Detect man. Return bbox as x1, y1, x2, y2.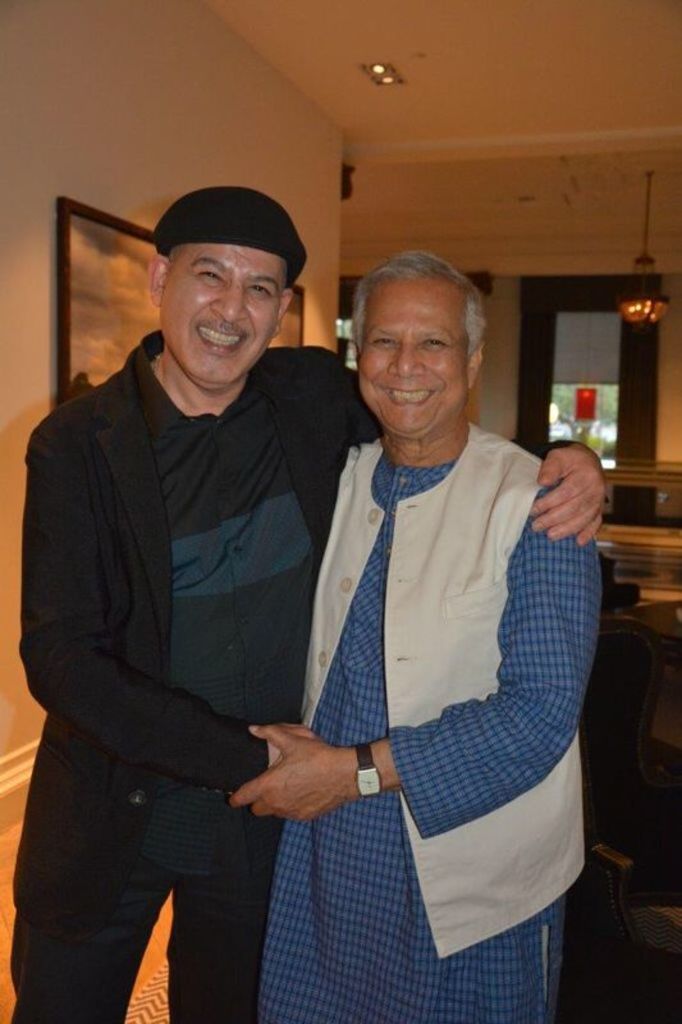
228, 241, 604, 1023.
